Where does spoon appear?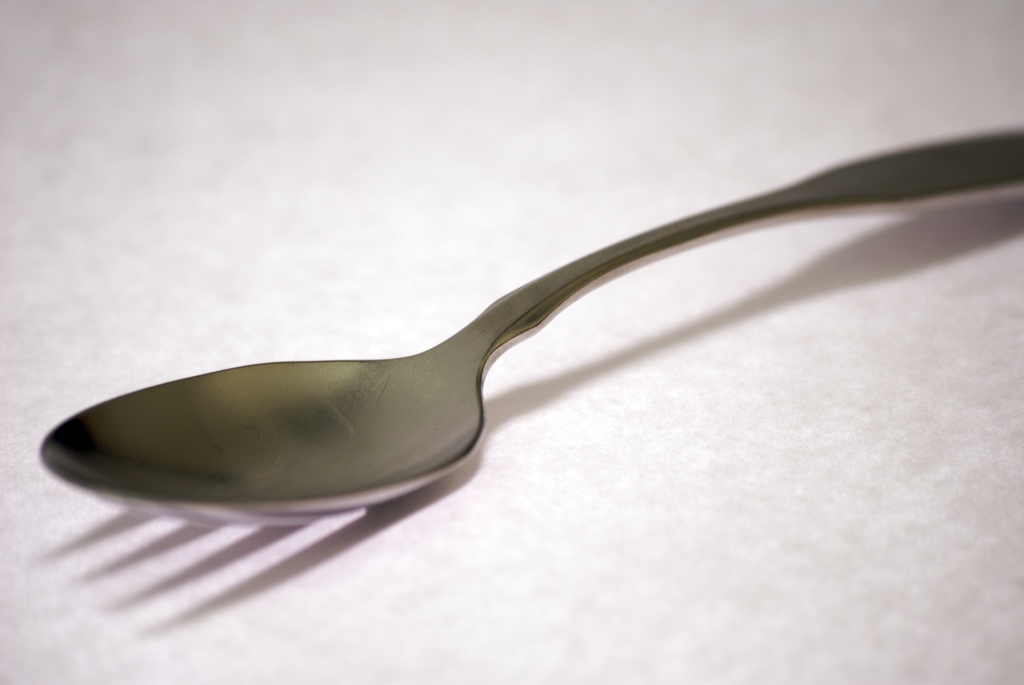
Appears at 38, 127, 1023, 511.
